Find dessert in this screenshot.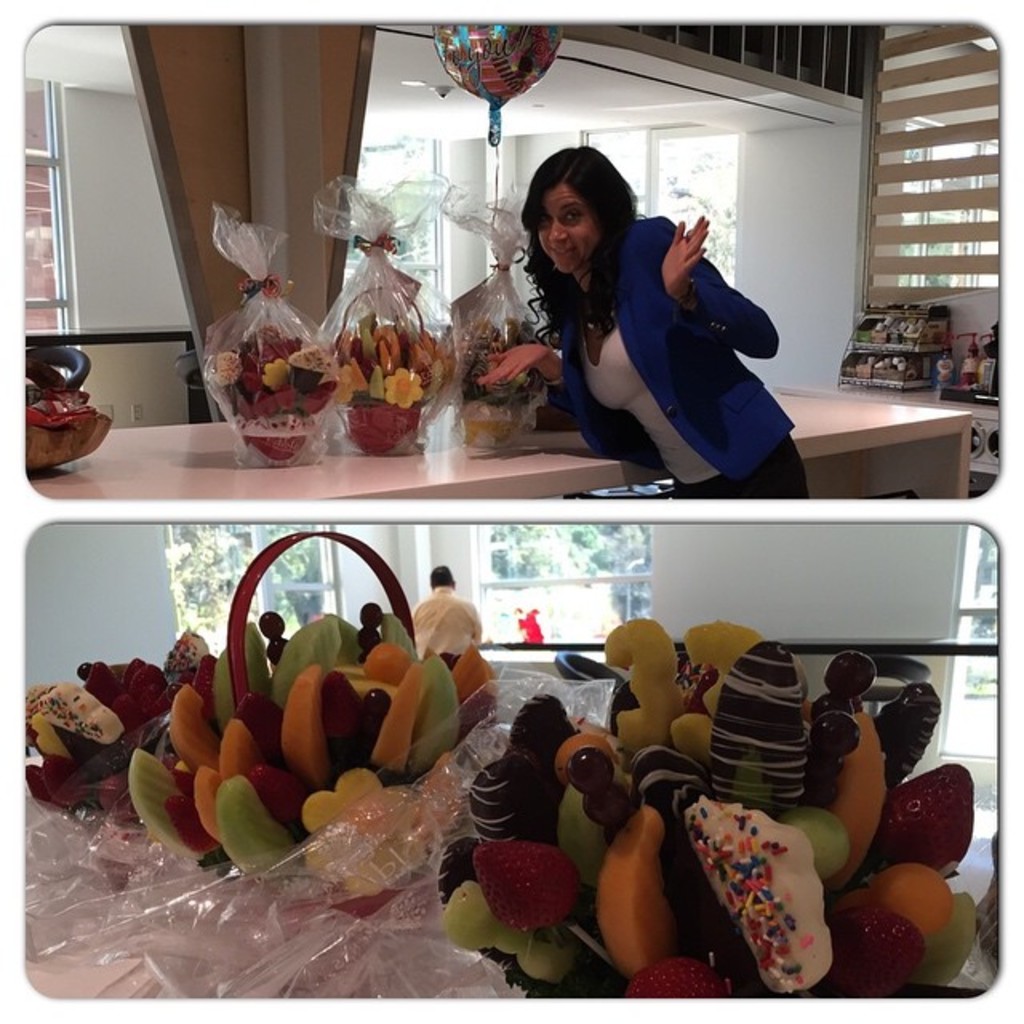
The bounding box for dessert is x1=675 y1=606 x2=744 y2=674.
